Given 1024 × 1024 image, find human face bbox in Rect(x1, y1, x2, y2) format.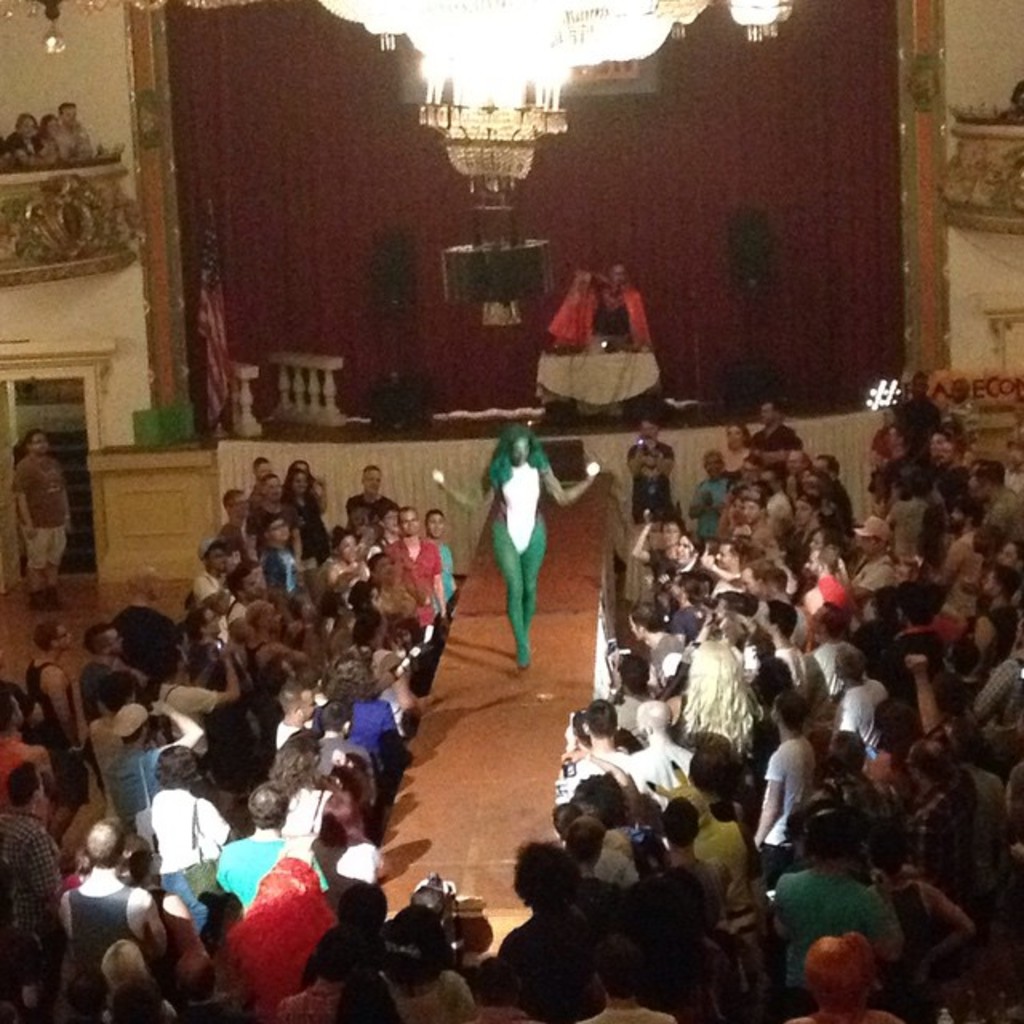
Rect(109, 629, 122, 651).
